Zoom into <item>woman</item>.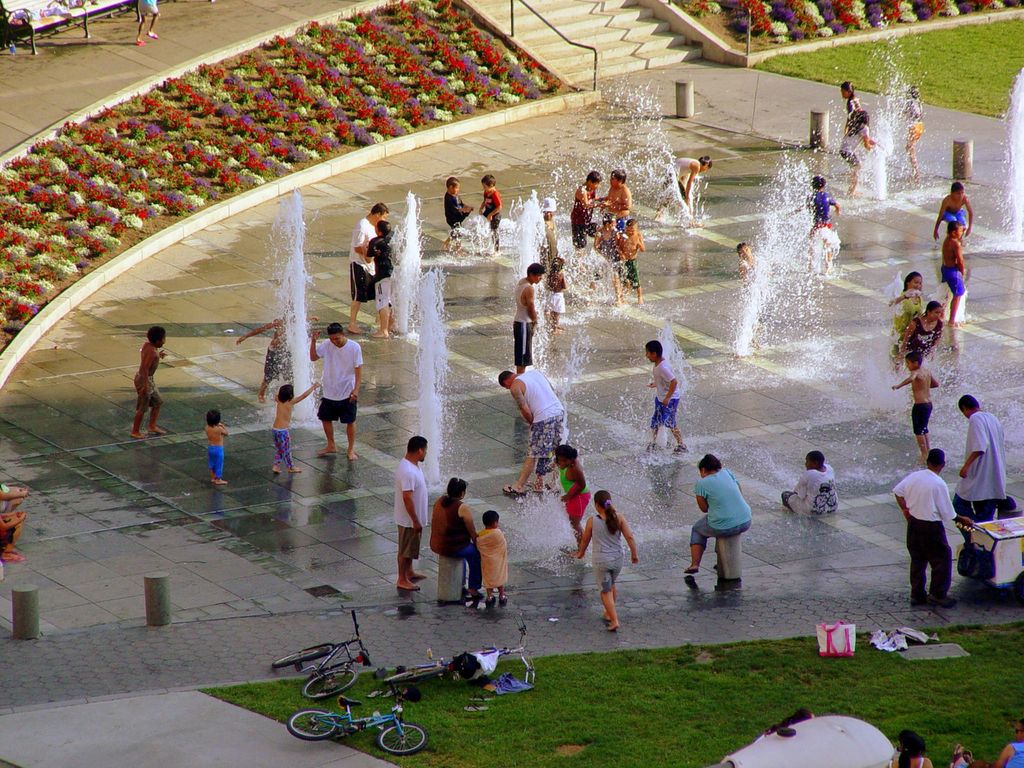
Zoom target: {"left": 655, "top": 156, "right": 712, "bottom": 229}.
